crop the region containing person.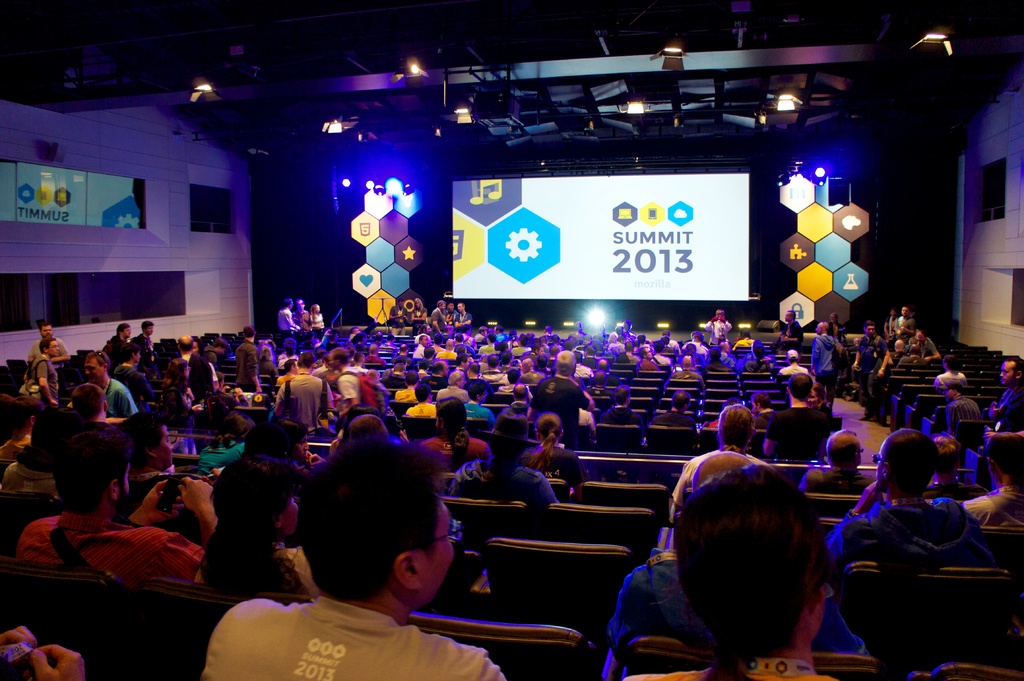
Crop region: 59, 378, 116, 433.
